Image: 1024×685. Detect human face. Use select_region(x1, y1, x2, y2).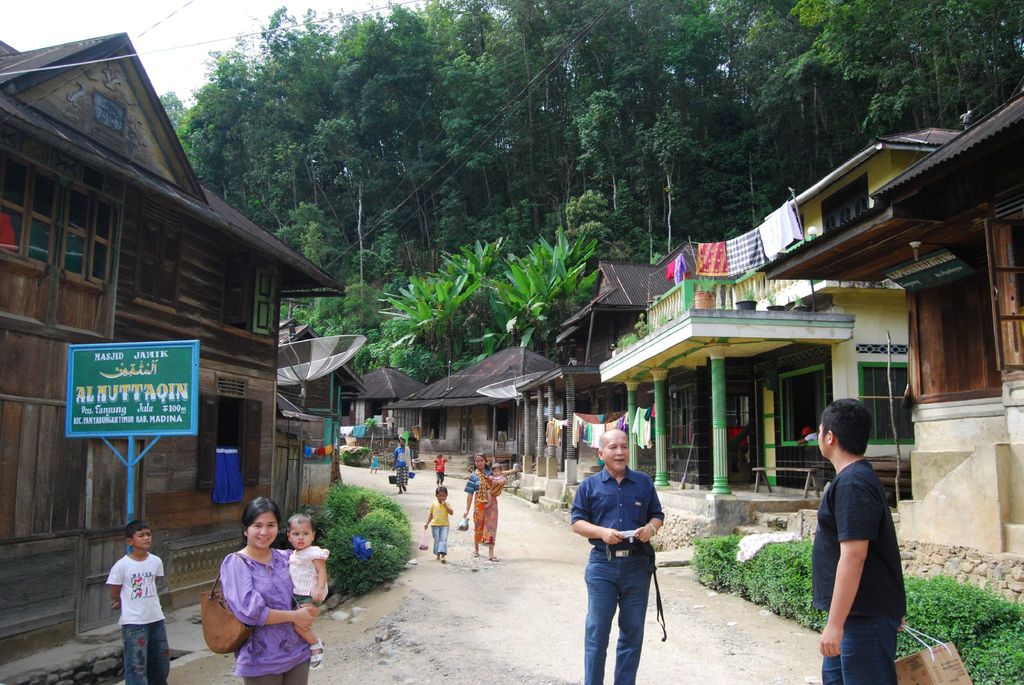
select_region(246, 510, 280, 547).
